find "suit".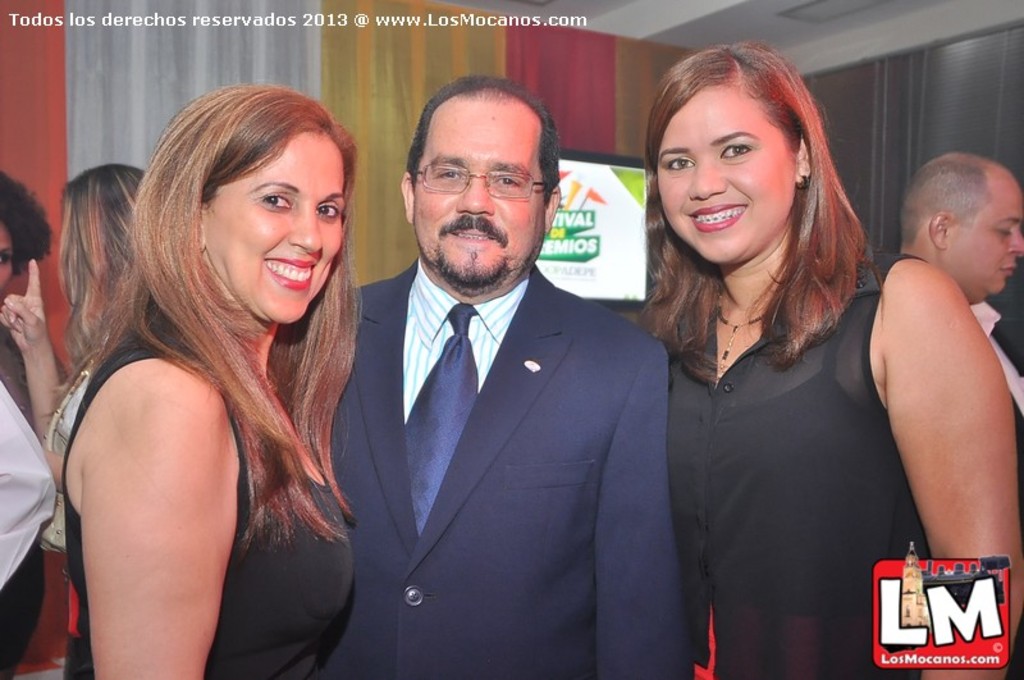
detection(325, 105, 699, 674).
